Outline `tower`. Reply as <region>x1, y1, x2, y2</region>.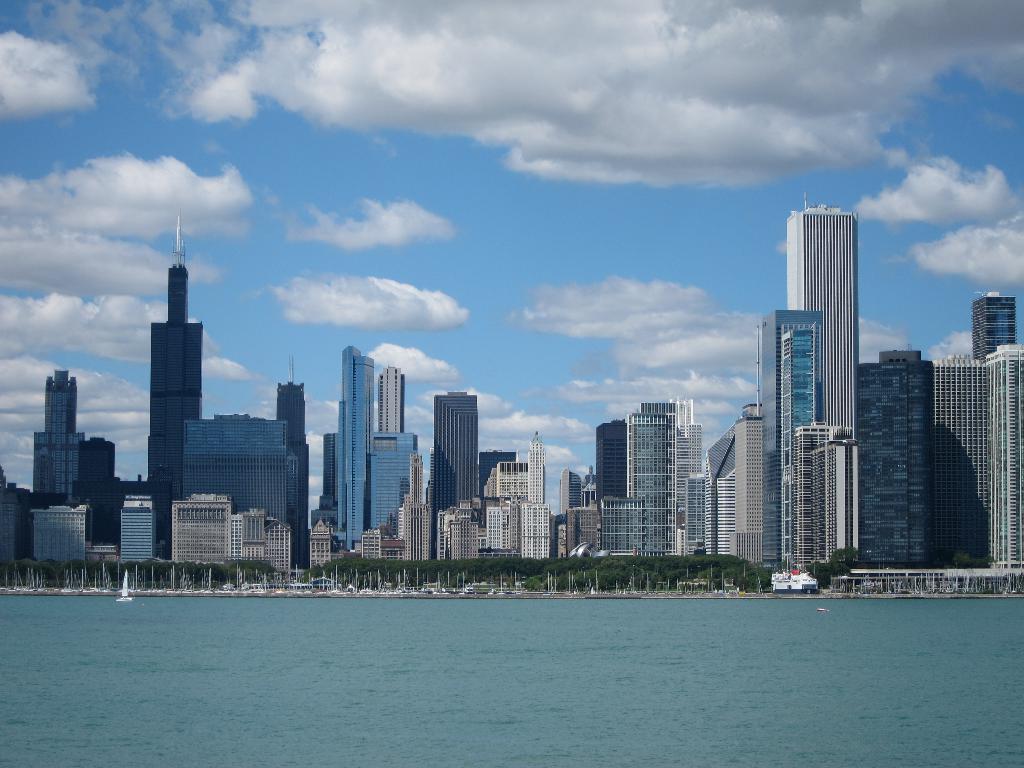
<region>312, 429, 331, 522</region>.
